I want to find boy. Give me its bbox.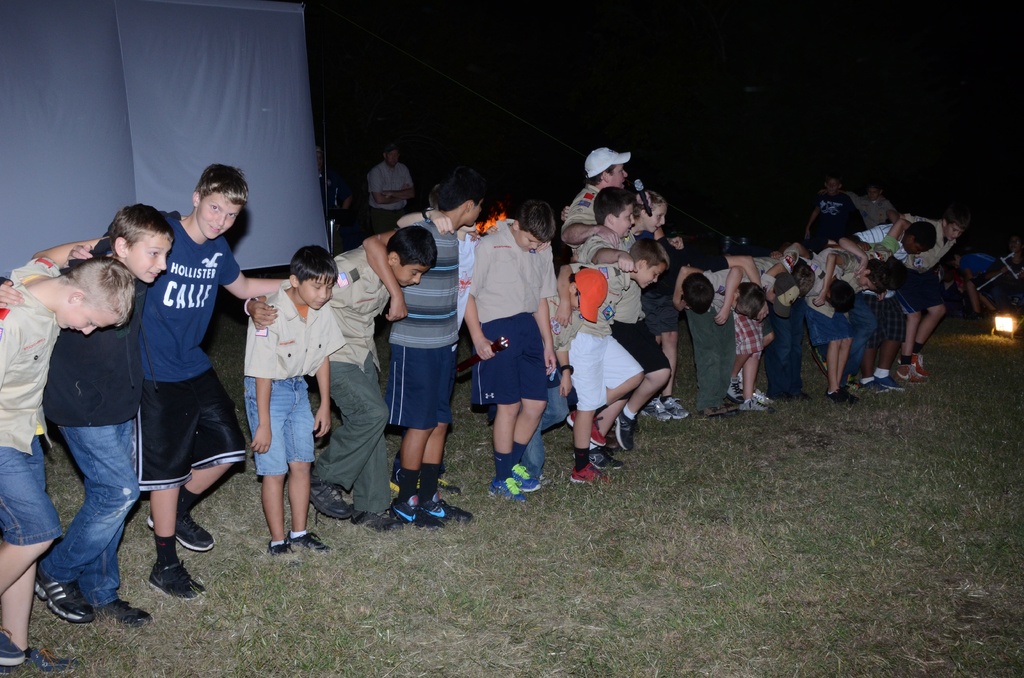
(left=79, top=182, right=253, bottom=599).
